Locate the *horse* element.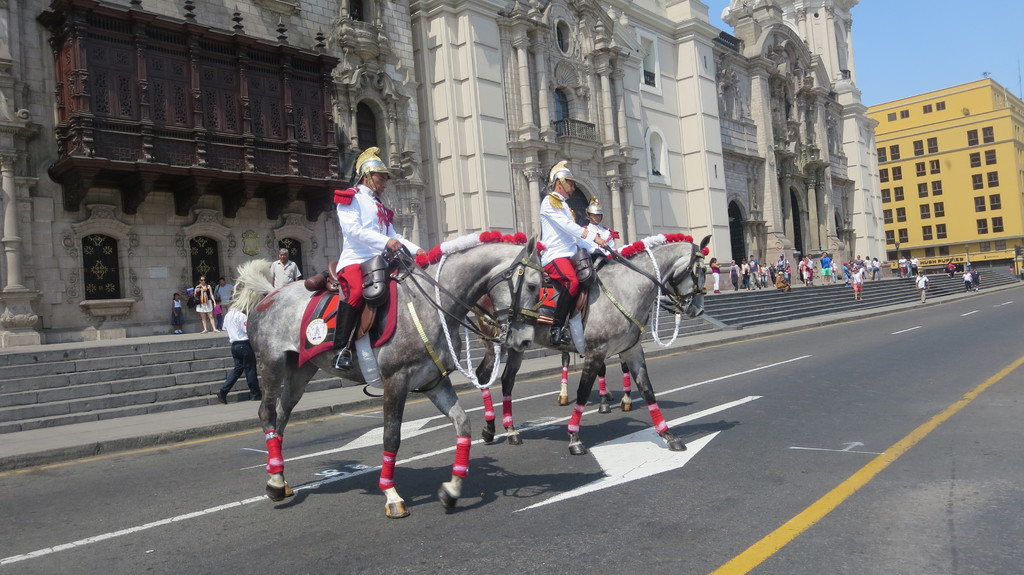
Element bbox: l=245, t=235, r=546, b=522.
